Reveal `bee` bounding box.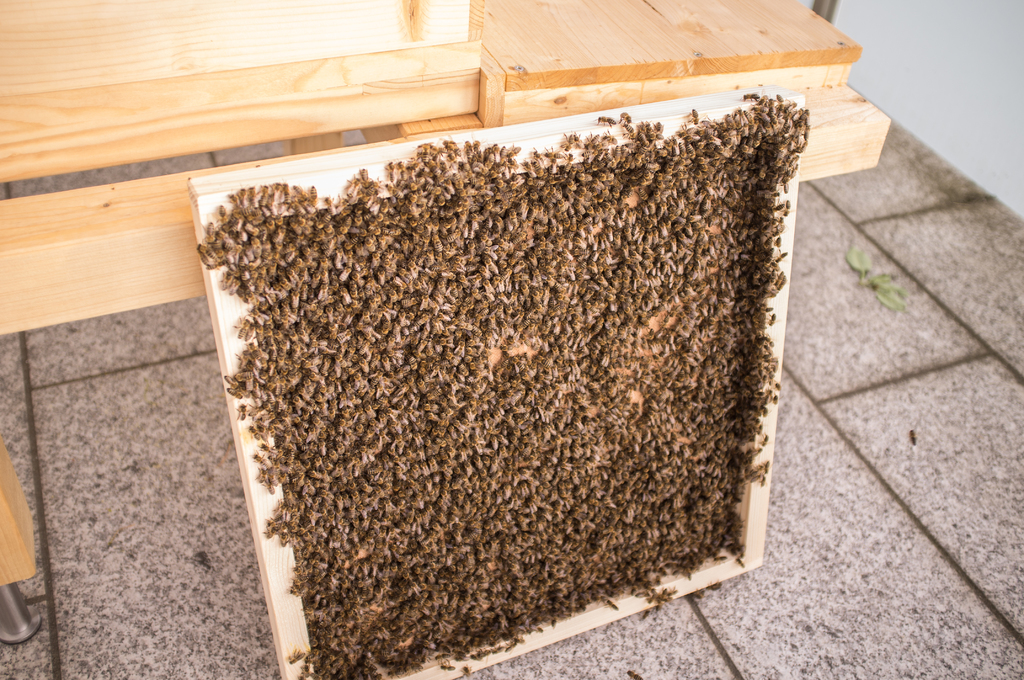
Revealed: (x1=207, y1=225, x2=222, y2=243).
